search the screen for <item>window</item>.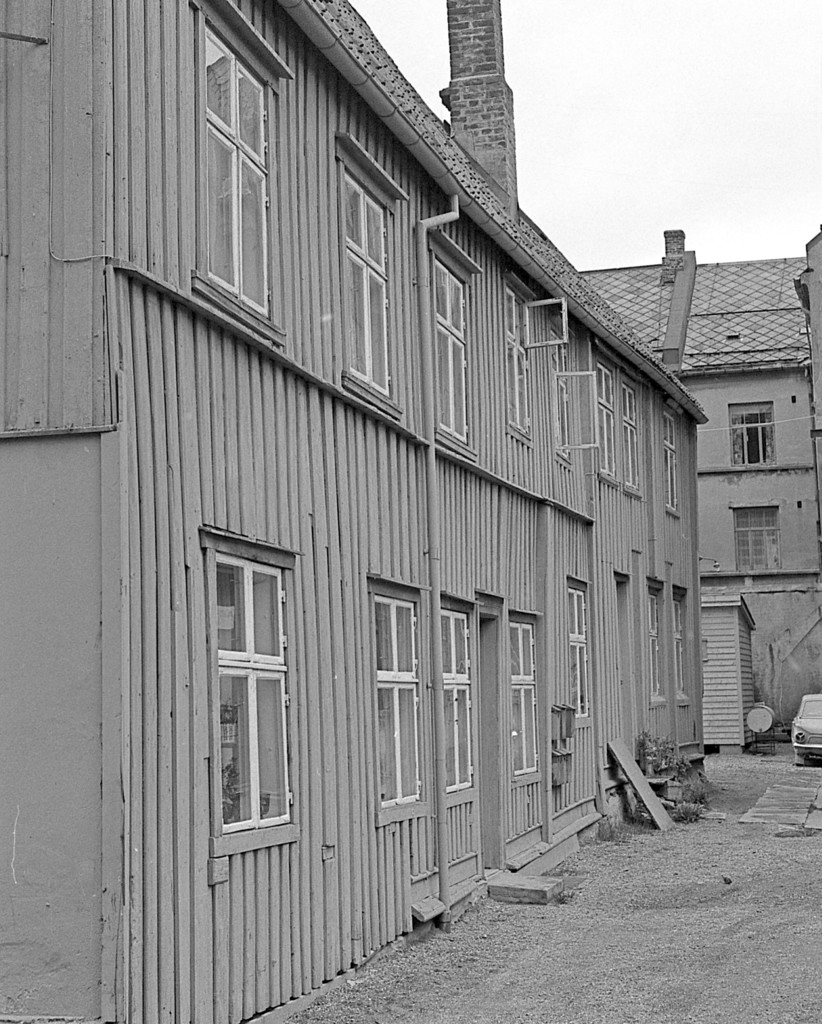
Found at 569/577/593/722.
